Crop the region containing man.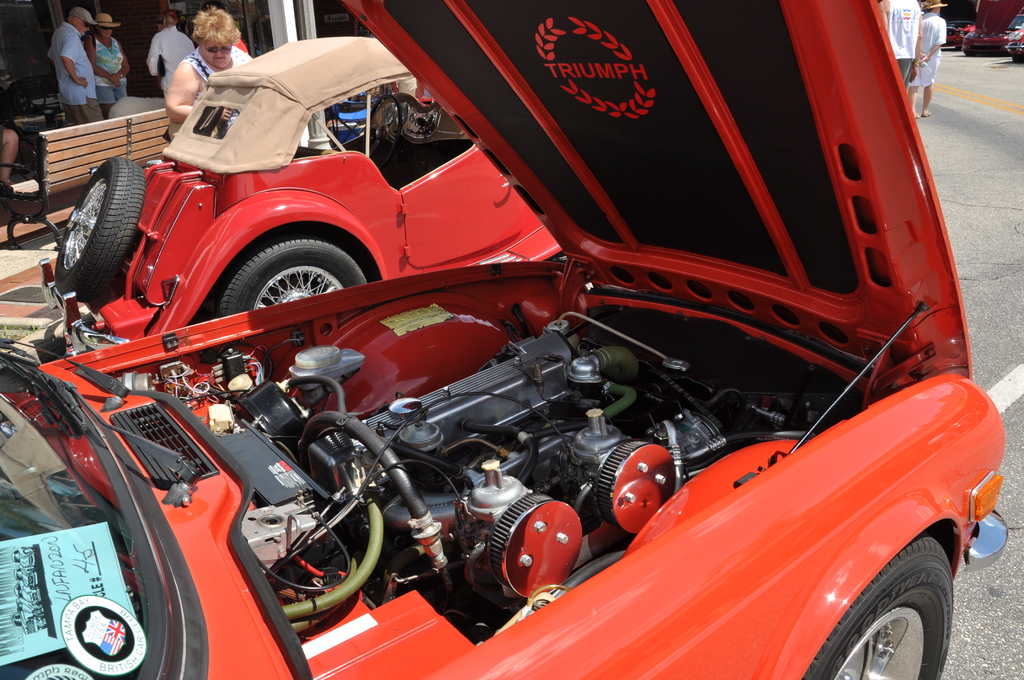
Crop region: (908,0,950,119).
